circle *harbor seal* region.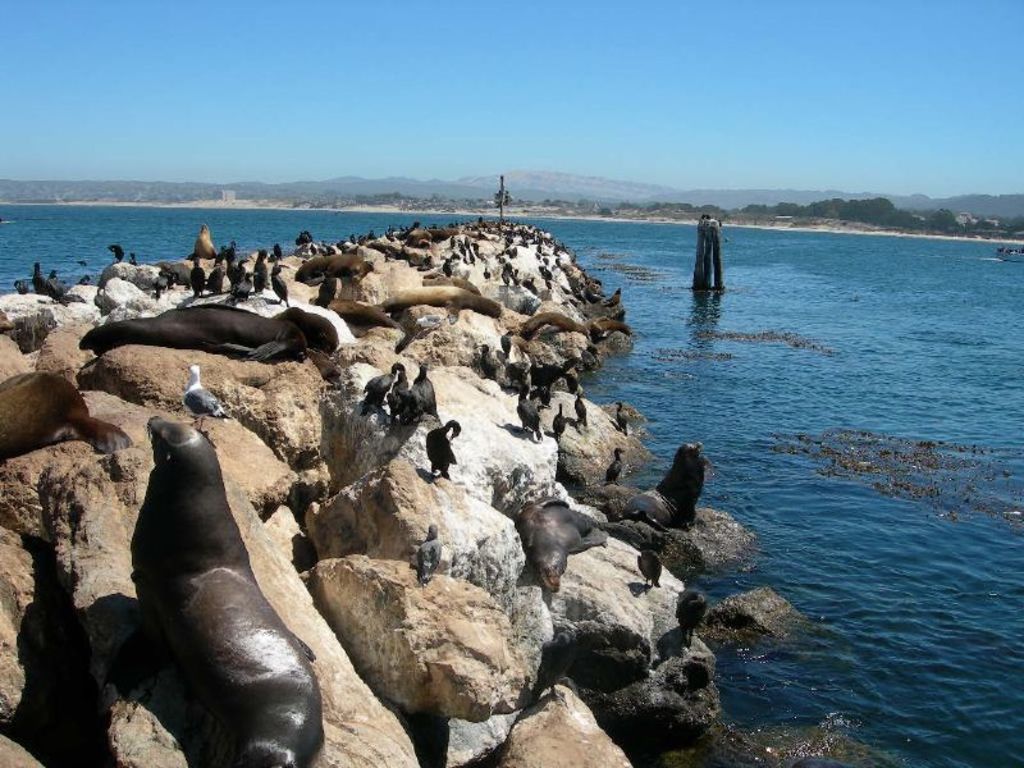
Region: locate(381, 284, 506, 326).
